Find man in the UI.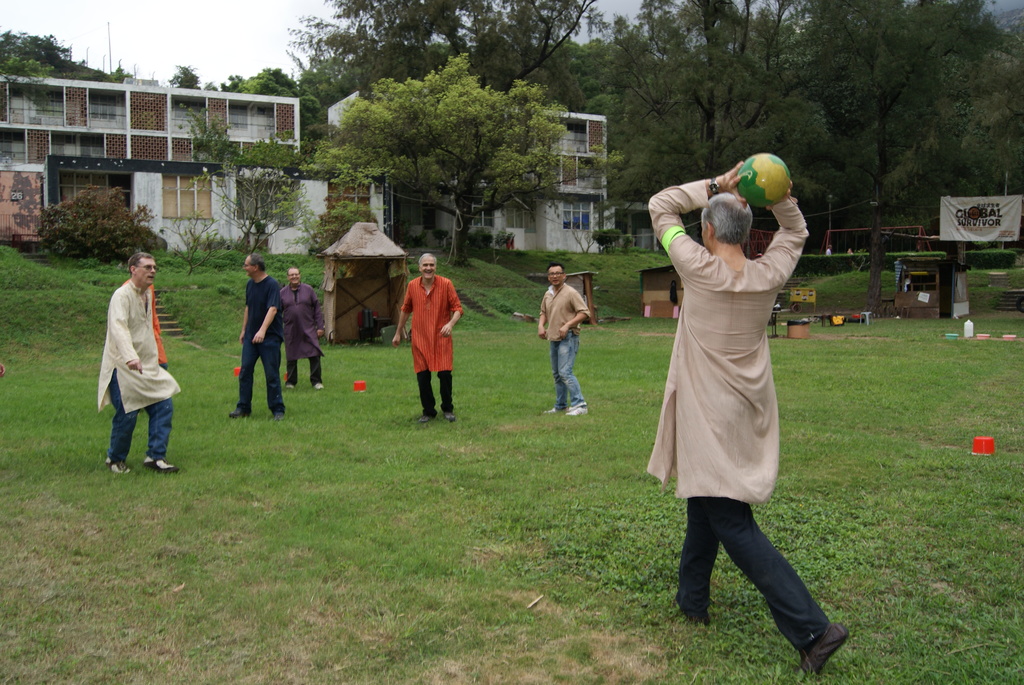
UI element at {"x1": 391, "y1": 253, "x2": 463, "y2": 426}.
